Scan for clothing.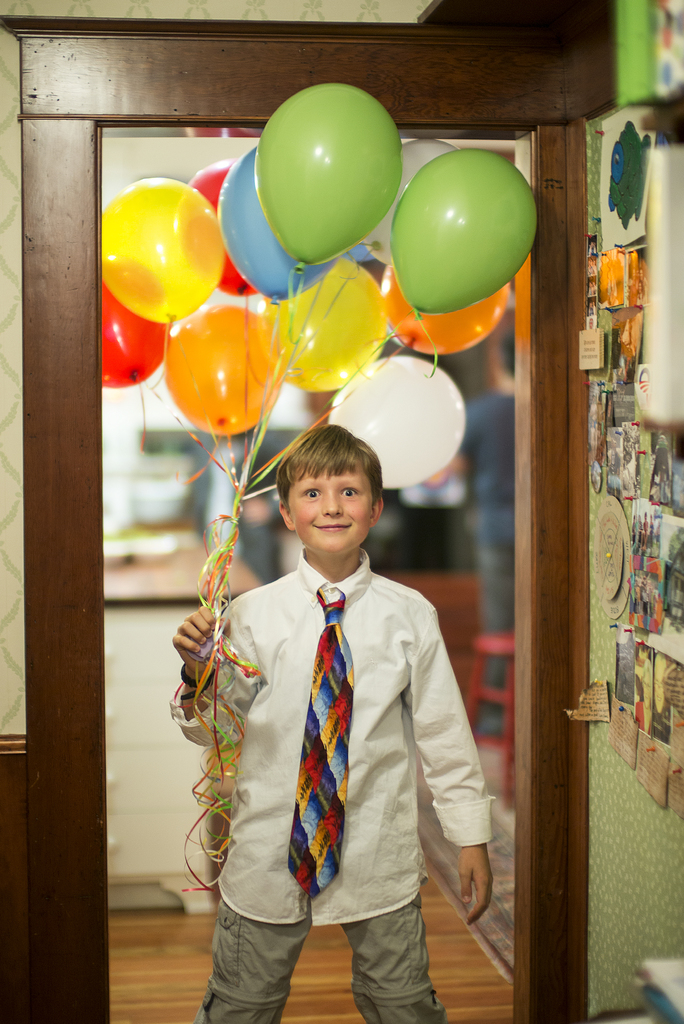
Scan result: Rect(639, 521, 642, 543).
